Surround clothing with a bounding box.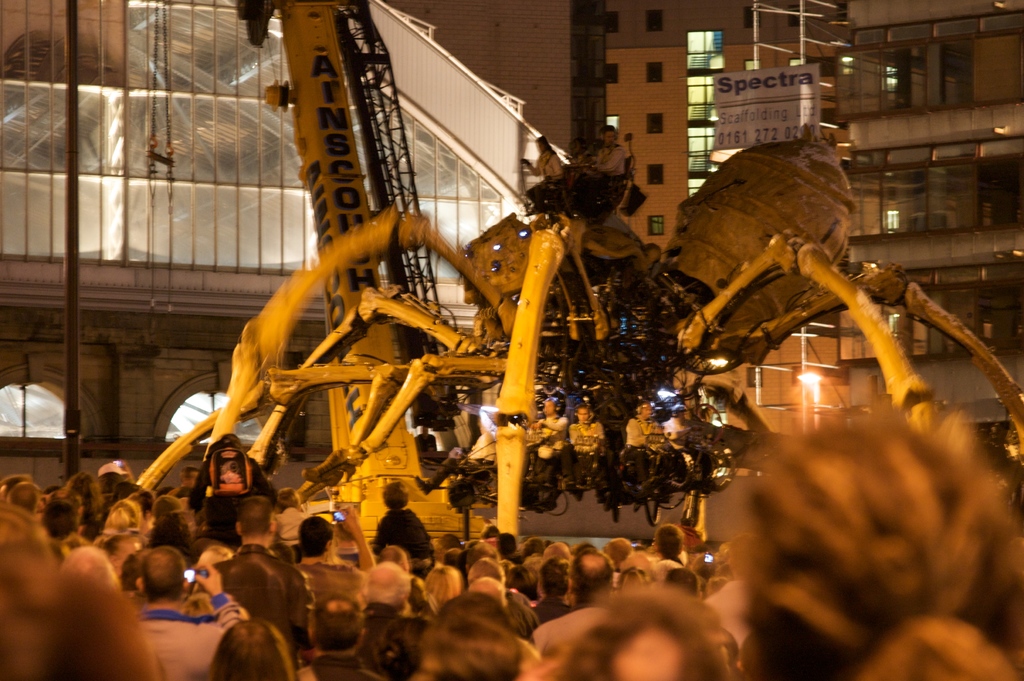
(132, 609, 240, 680).
